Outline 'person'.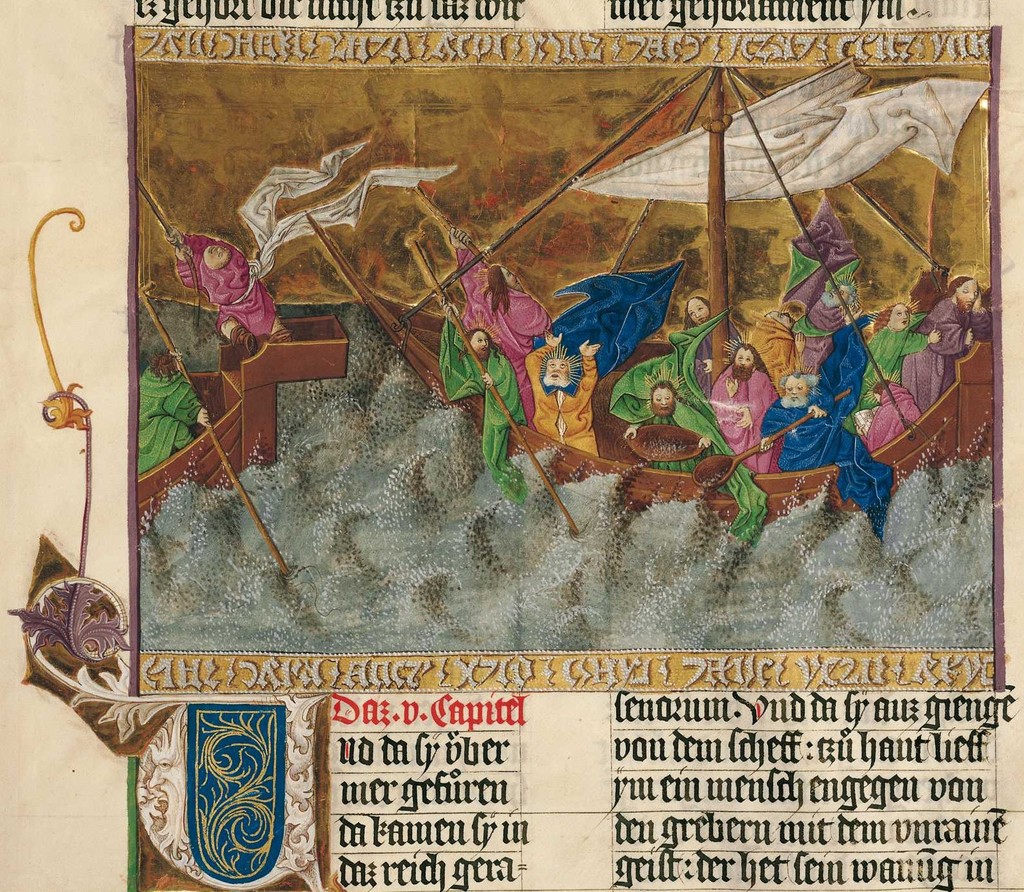
Outline: (683, 293, 713, 328).
